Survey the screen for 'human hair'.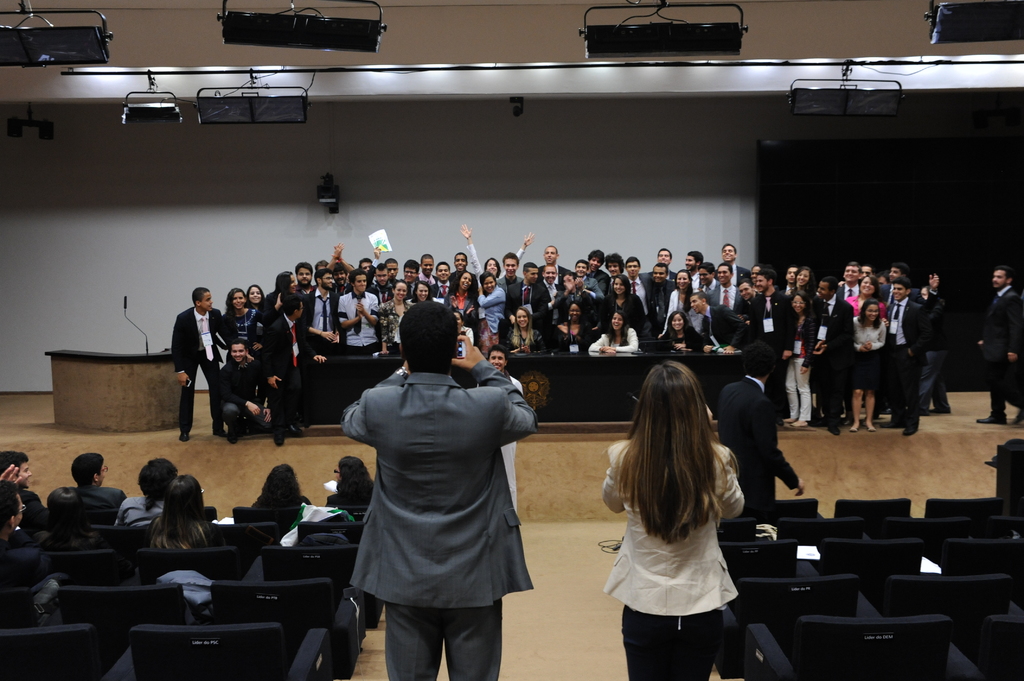
Survey found: [left=0, top=488, right=18, bottom=533].
